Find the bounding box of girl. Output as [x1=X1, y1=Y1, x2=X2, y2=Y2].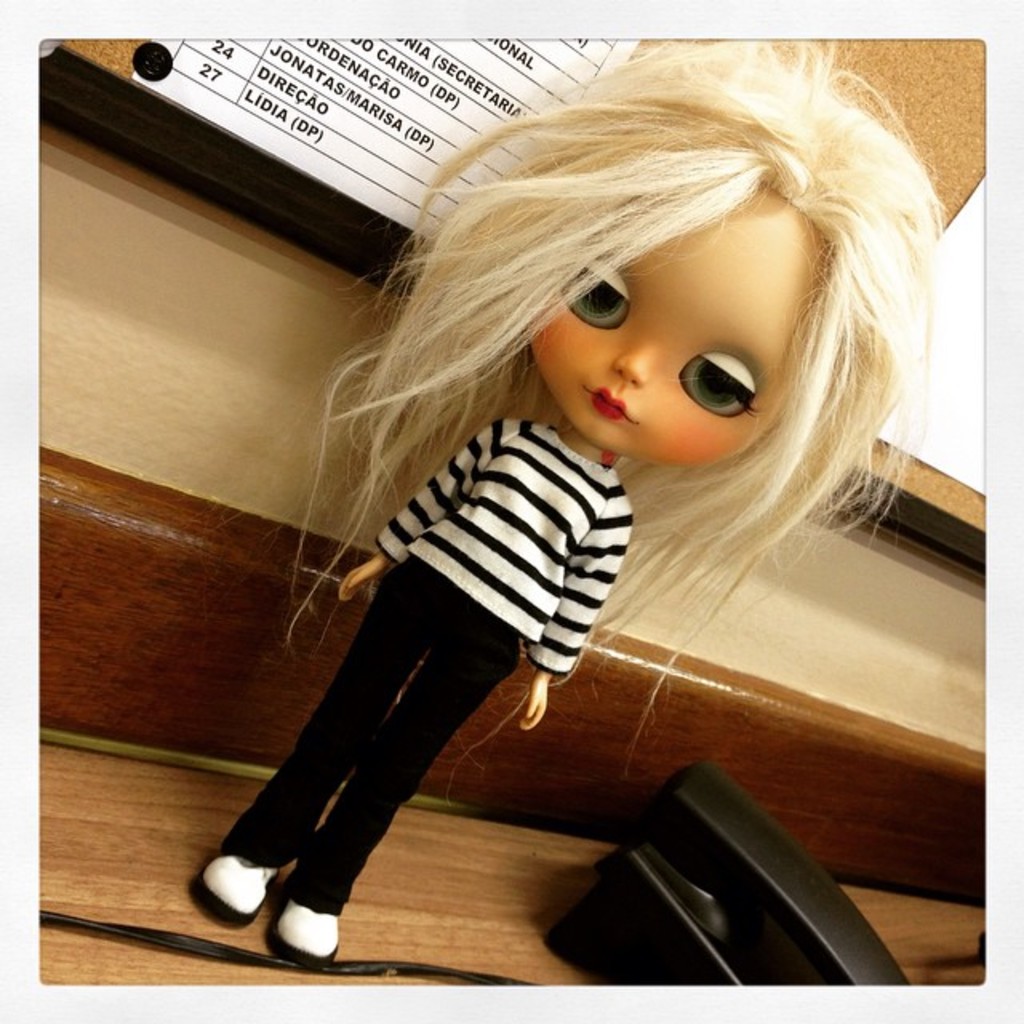
[x1=181, y1=32, x2=965, y2=970].
